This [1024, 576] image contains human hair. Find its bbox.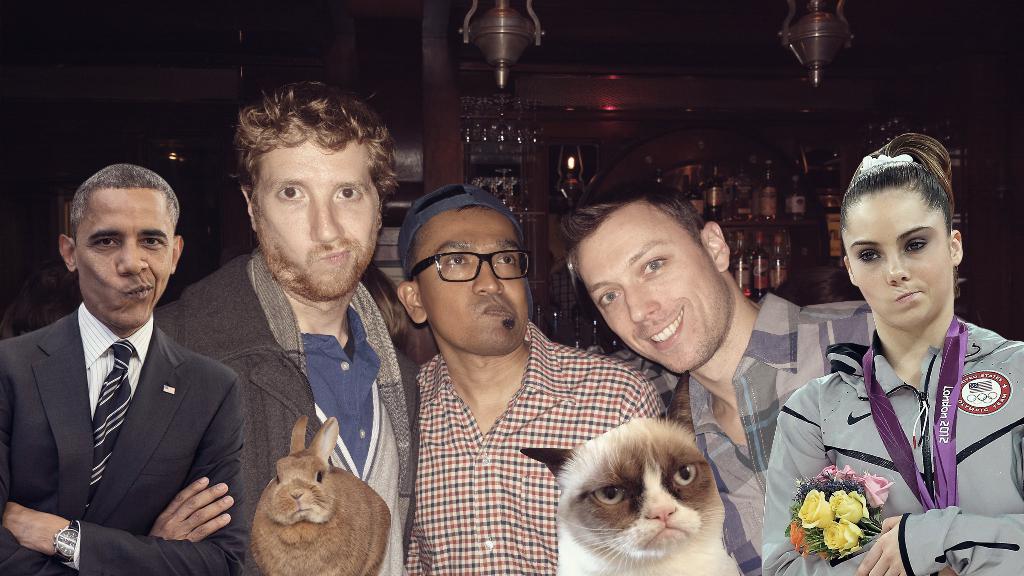
[x1=842, y1=132, x2=957, y2=233].
